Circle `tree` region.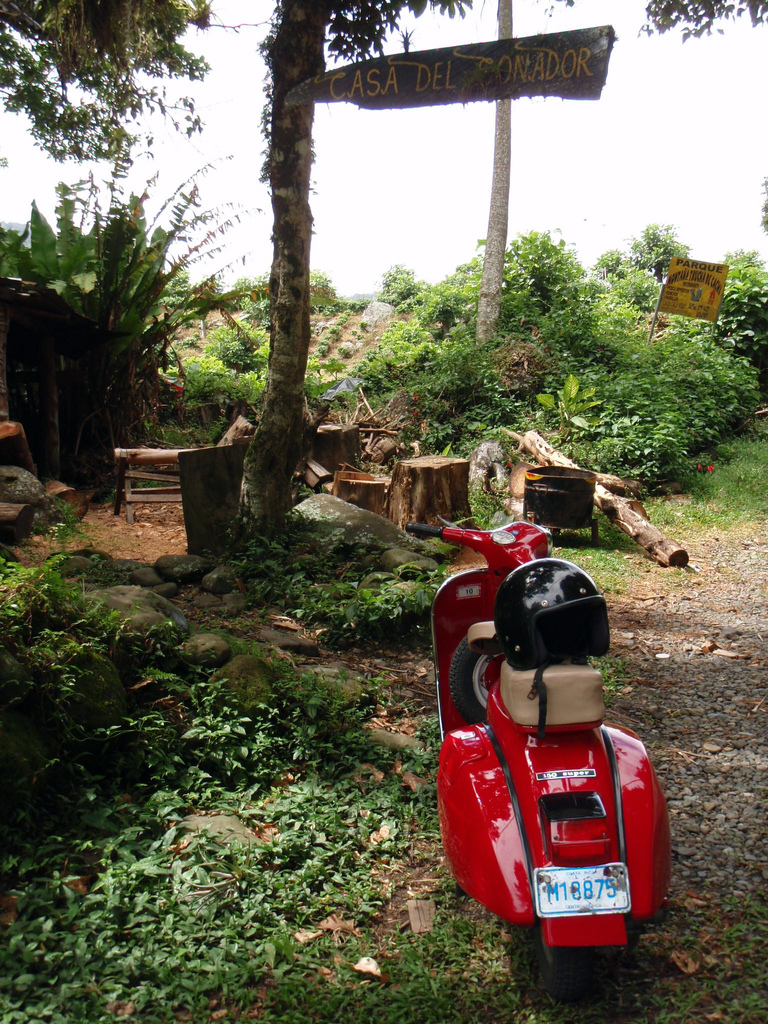
Region: pyautogui.locateOnScreen(473, 0, 513, 344).
